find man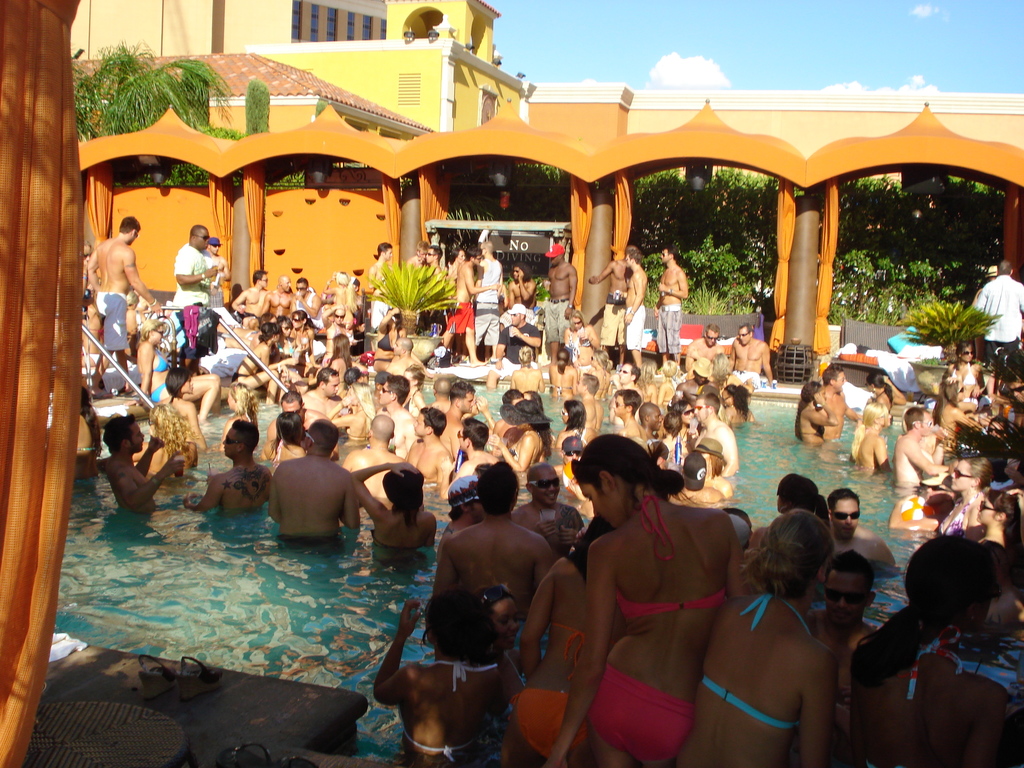
<bbox>489, 304, 543, 381</bbox>
